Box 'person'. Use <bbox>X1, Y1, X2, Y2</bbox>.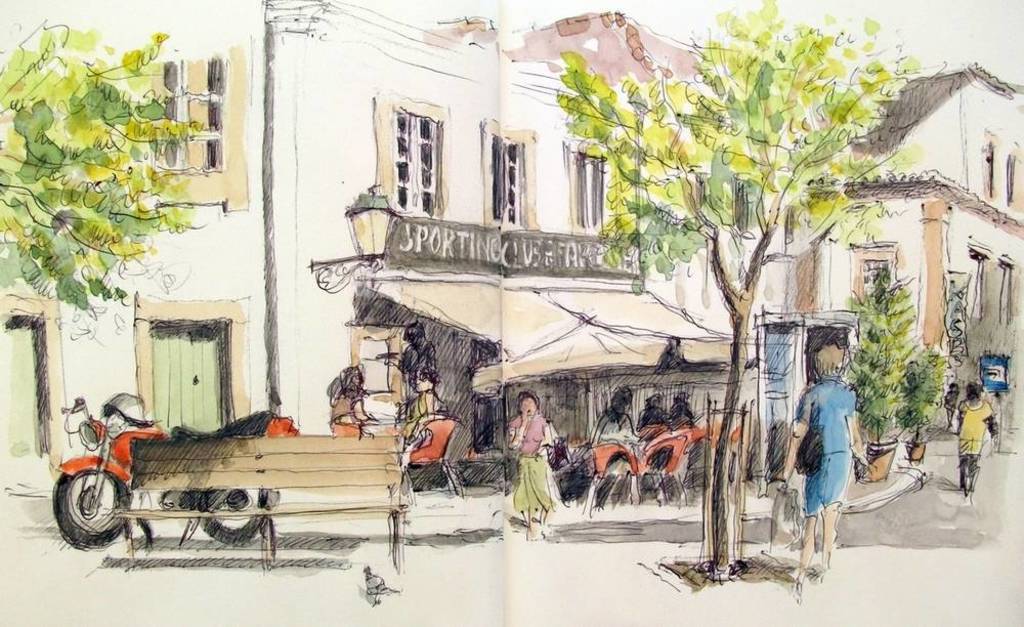
<bbox>953, 377, 1001, 499</bbox>.
